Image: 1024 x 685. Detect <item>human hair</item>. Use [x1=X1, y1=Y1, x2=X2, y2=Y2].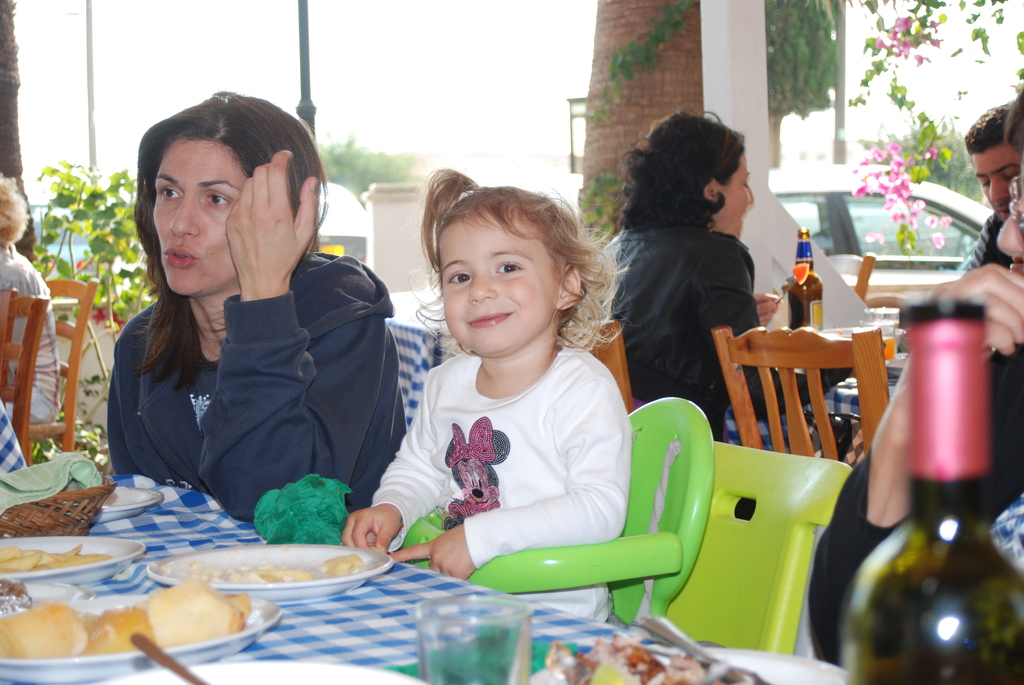
[x1=625, y1=114, x2=749, y2=236].
